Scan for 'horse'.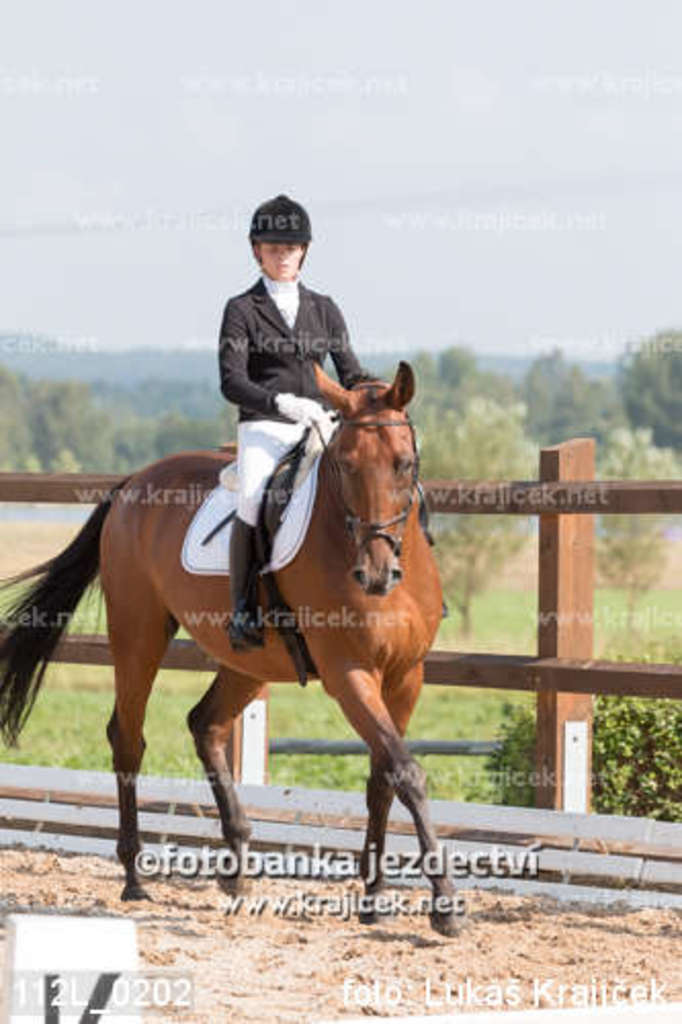
Scan result: BBox(0, 362, 469, 940).
